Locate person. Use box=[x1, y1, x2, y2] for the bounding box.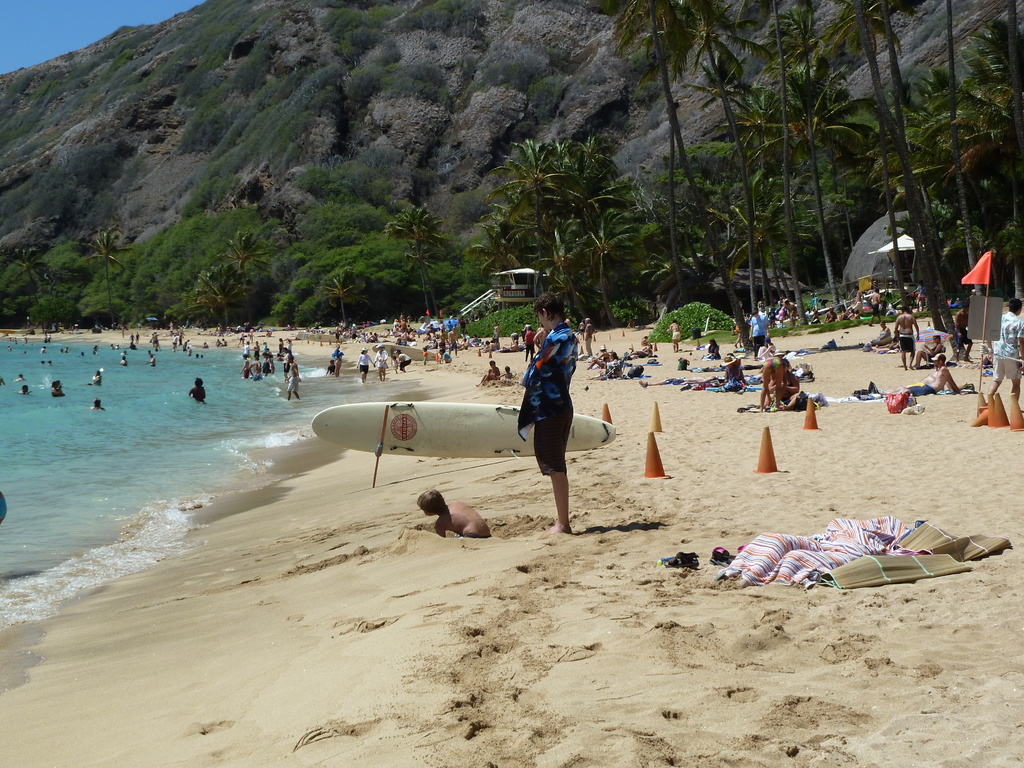
box=[371, 342, 387, 380].
